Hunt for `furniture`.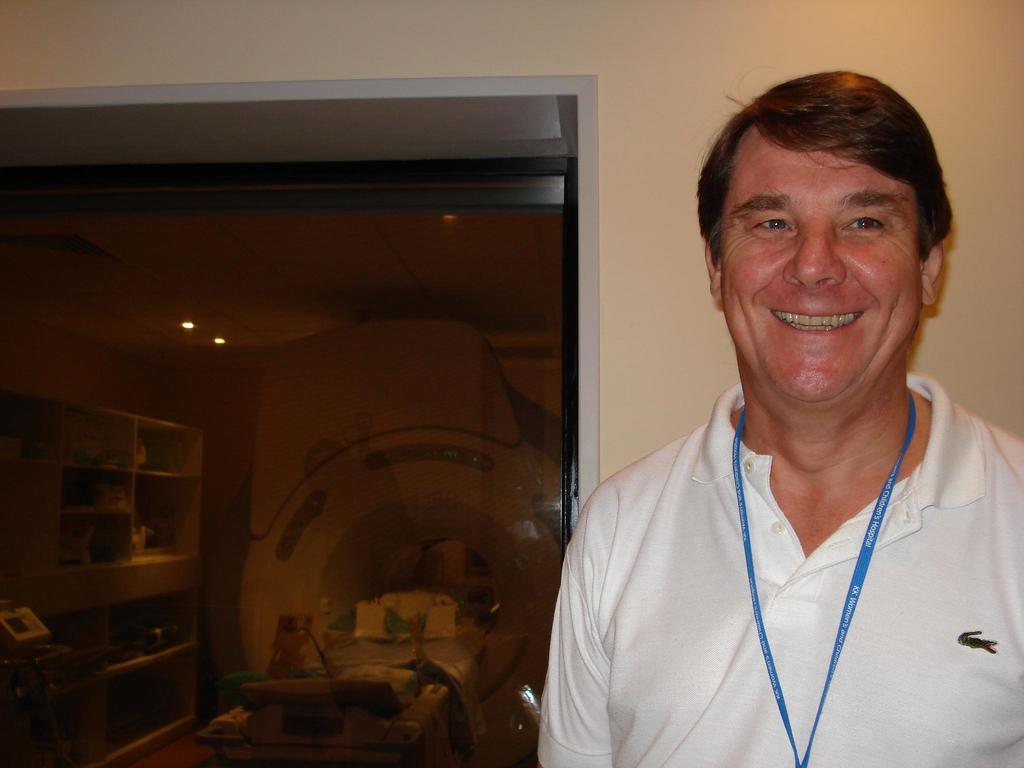
Hunted down at 3, 393, 203, 767.
